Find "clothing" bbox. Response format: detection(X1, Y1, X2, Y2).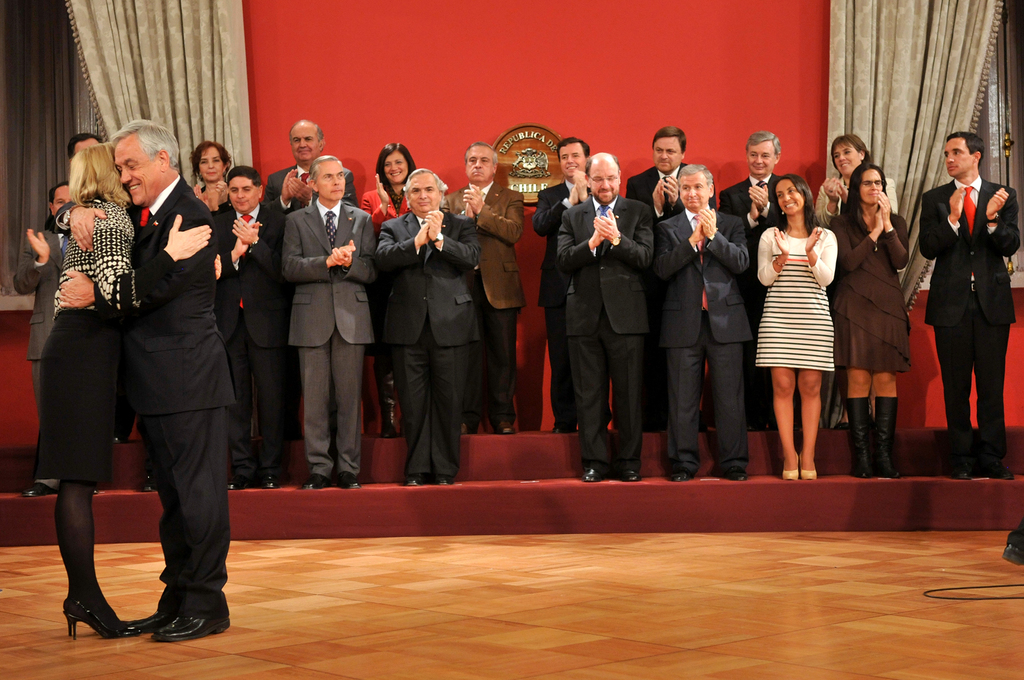
detection(831, 206, 915, 374).
